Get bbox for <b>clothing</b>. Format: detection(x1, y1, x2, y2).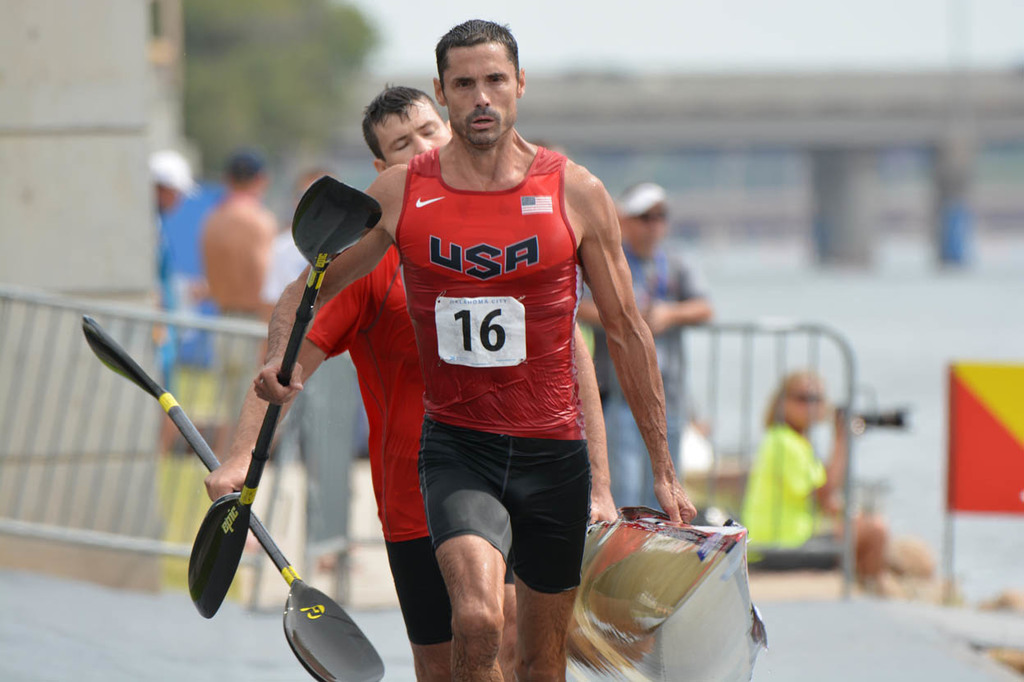
detection(574, 230, 710, 510).
